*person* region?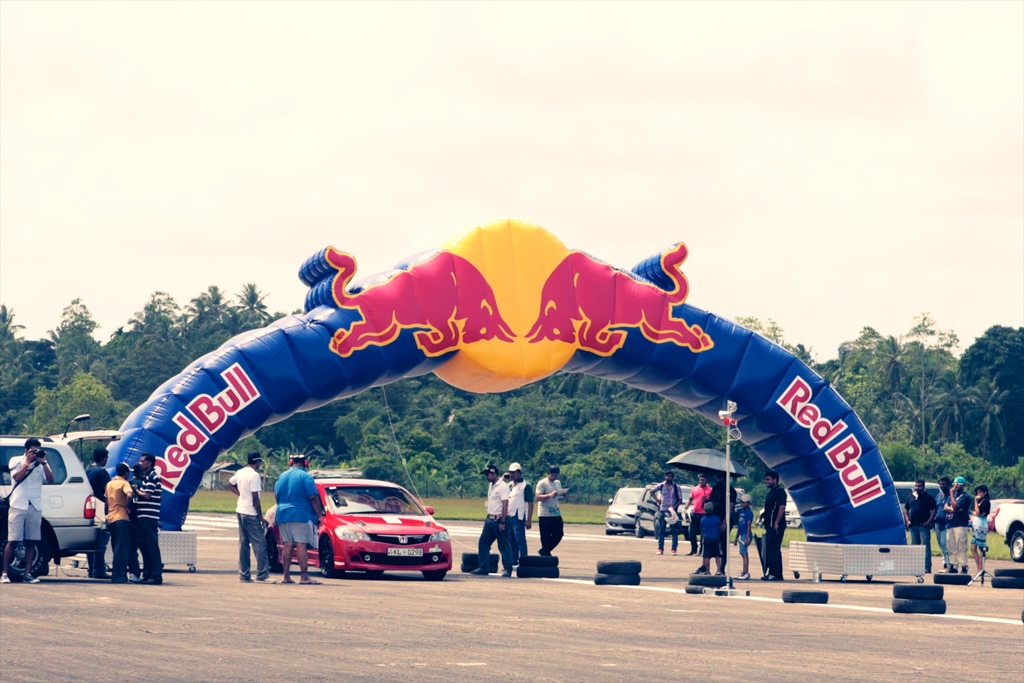
pyautogui.locateOnScreen(484, 468, 518, 567)
